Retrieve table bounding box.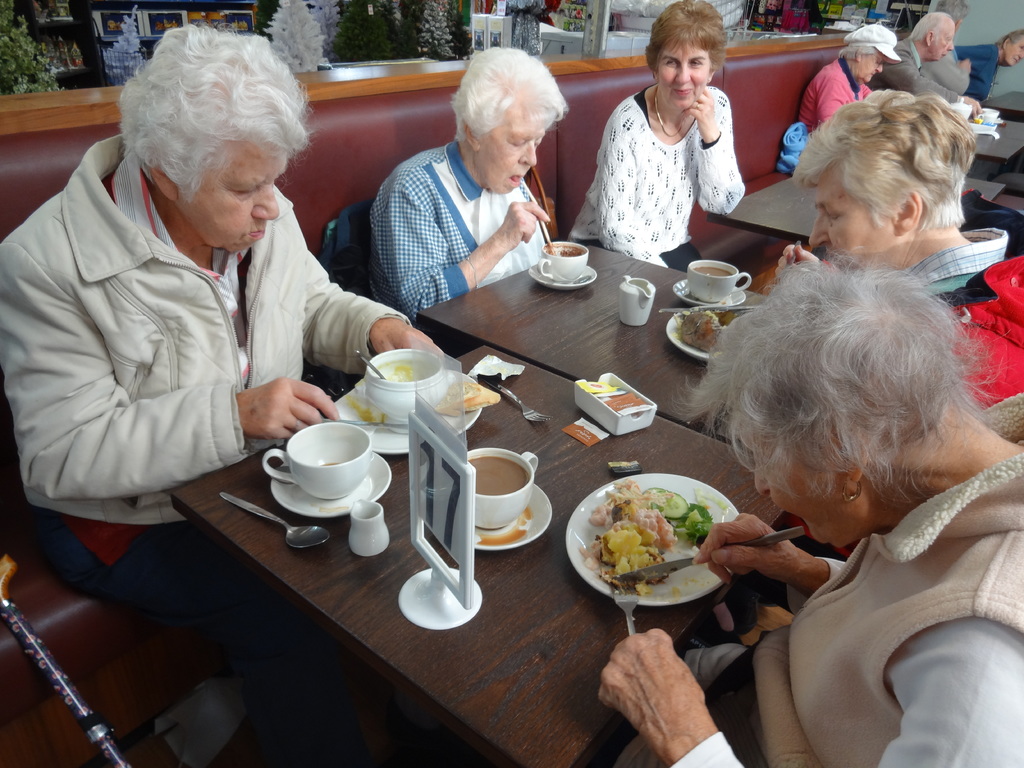
Bounding box: 976:86:1023:125.
